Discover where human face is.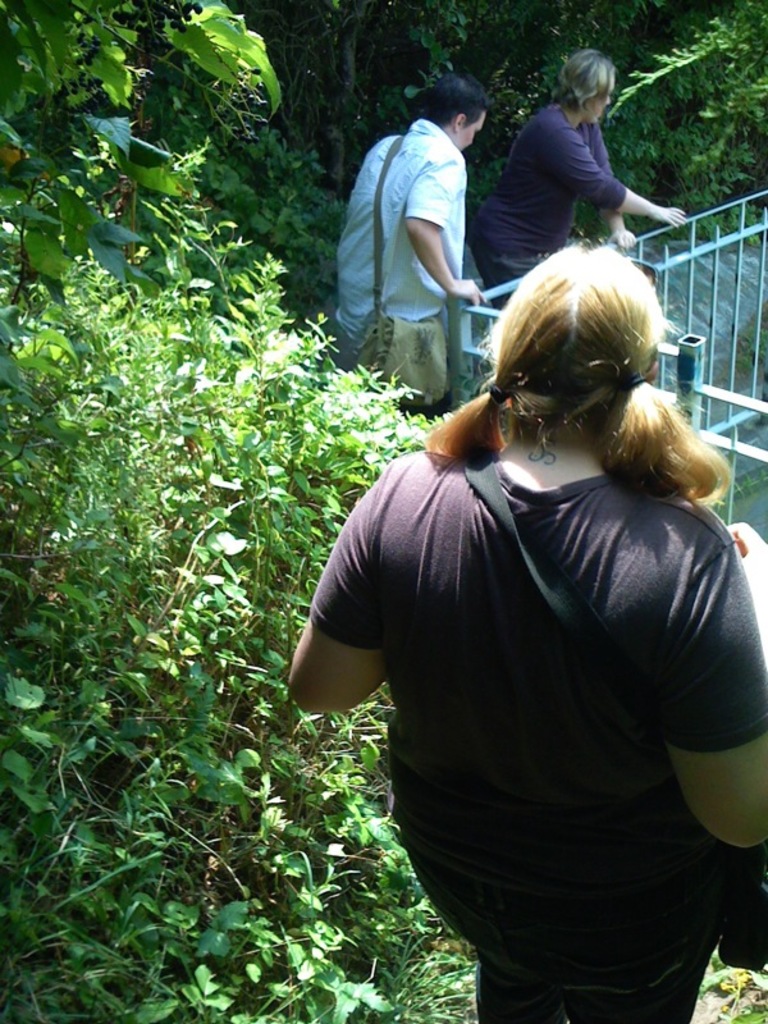
Discovered at (x1=460, y1=115, x2=489, y2=154).
